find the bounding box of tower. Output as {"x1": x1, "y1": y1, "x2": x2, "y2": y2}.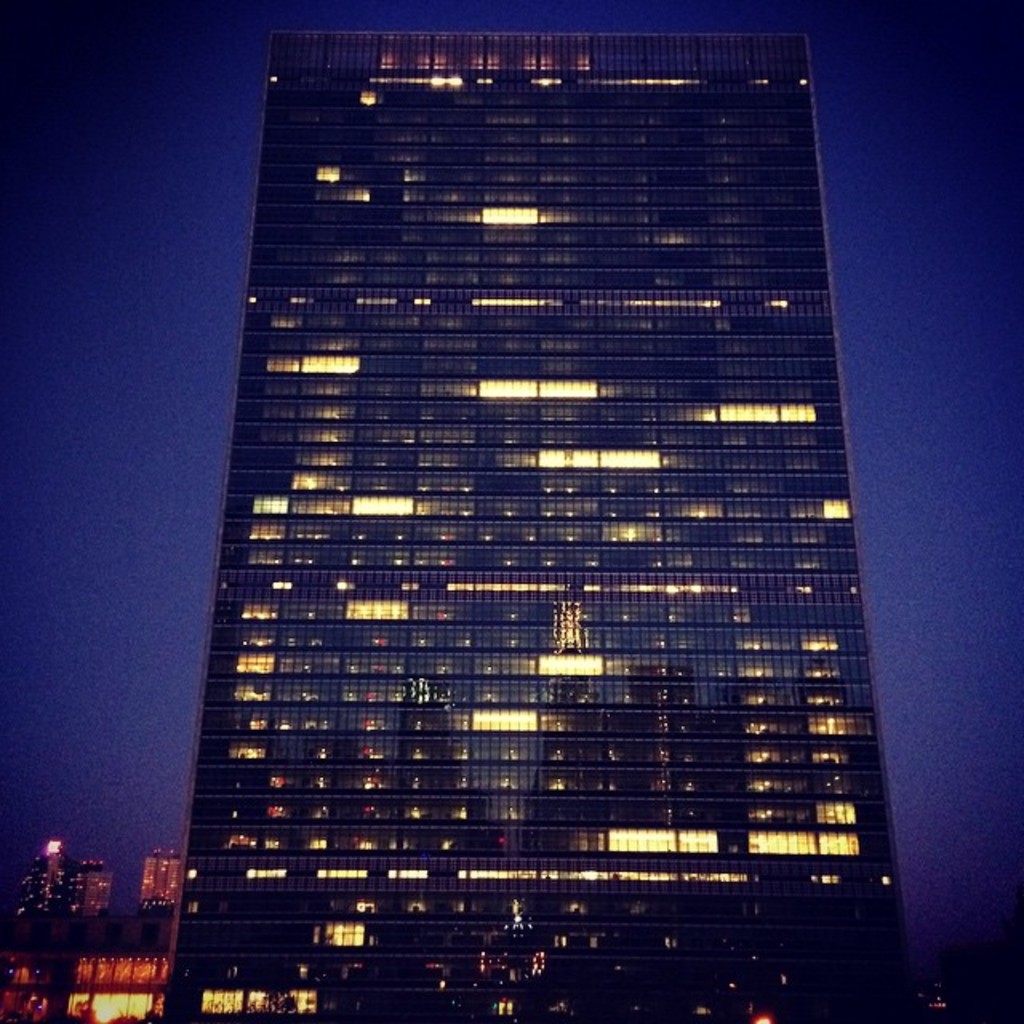
{"x1": 187, "y1": 115, "x2": 912, "y2": 939}.
